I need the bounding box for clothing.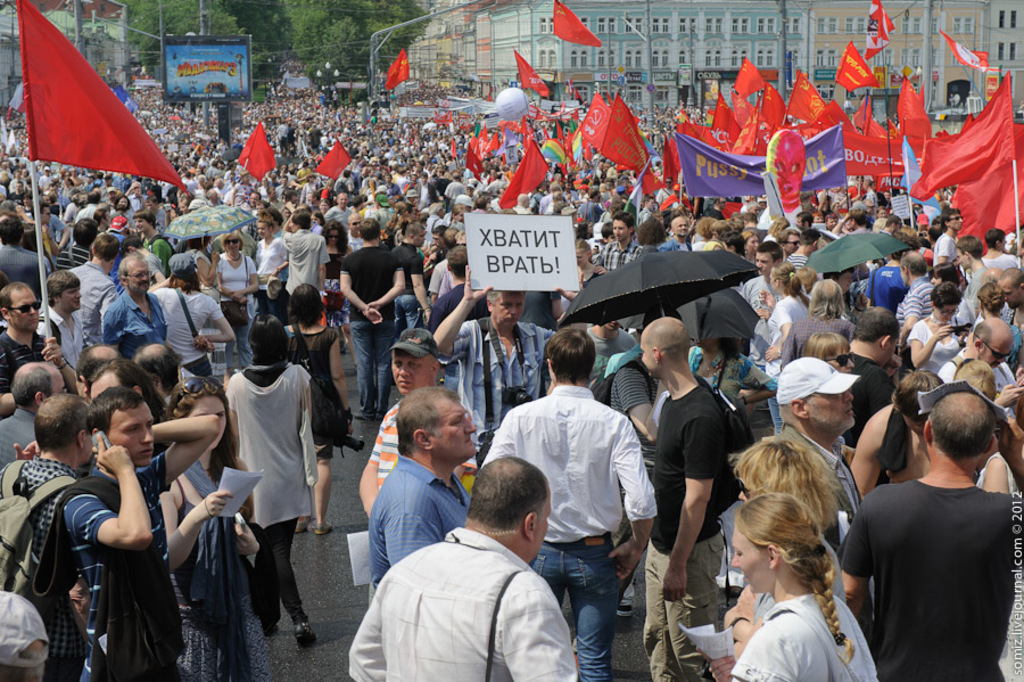
Here it is: 0/457/76/681.
